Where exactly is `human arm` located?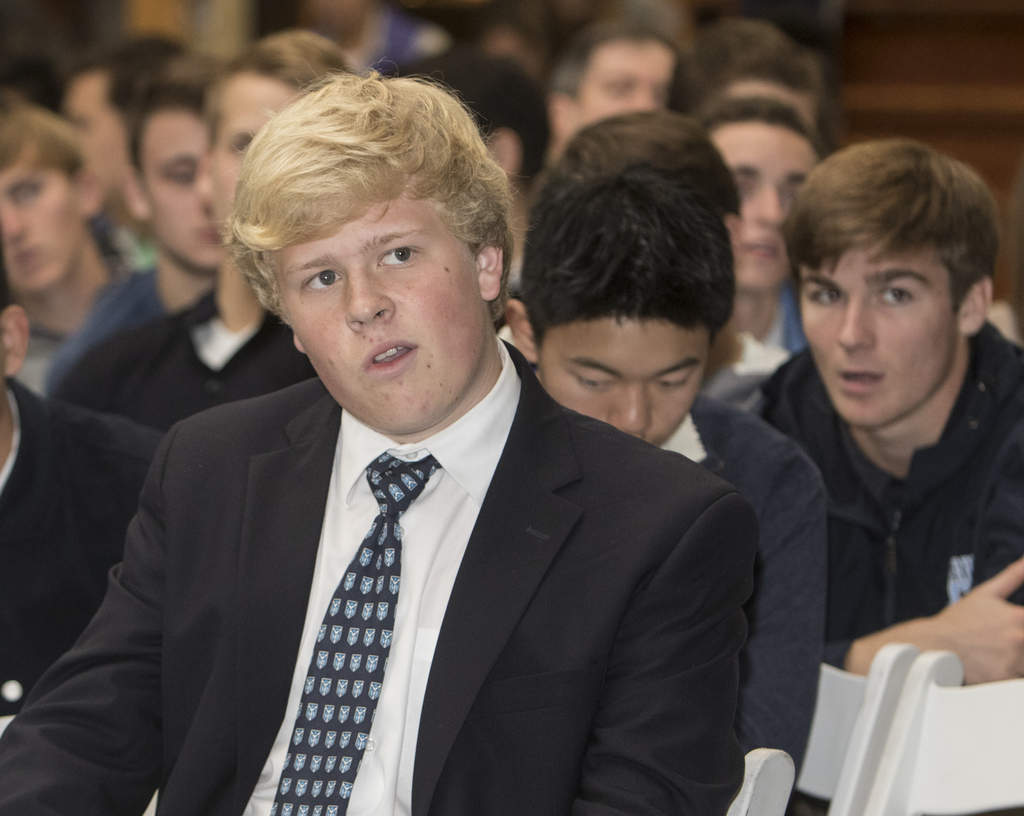
Its bounding box is <region>564, 480, 764, 815</region>.
